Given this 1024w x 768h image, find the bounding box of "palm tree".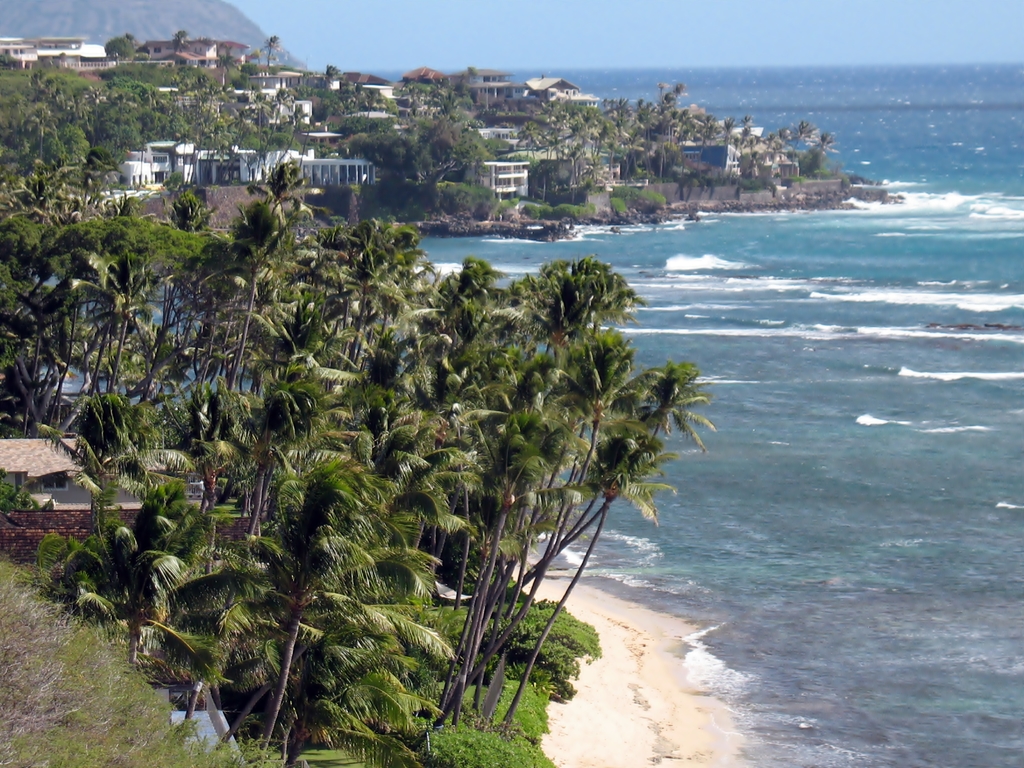
[x1=564, y1=346, x2=623, y2=442].
